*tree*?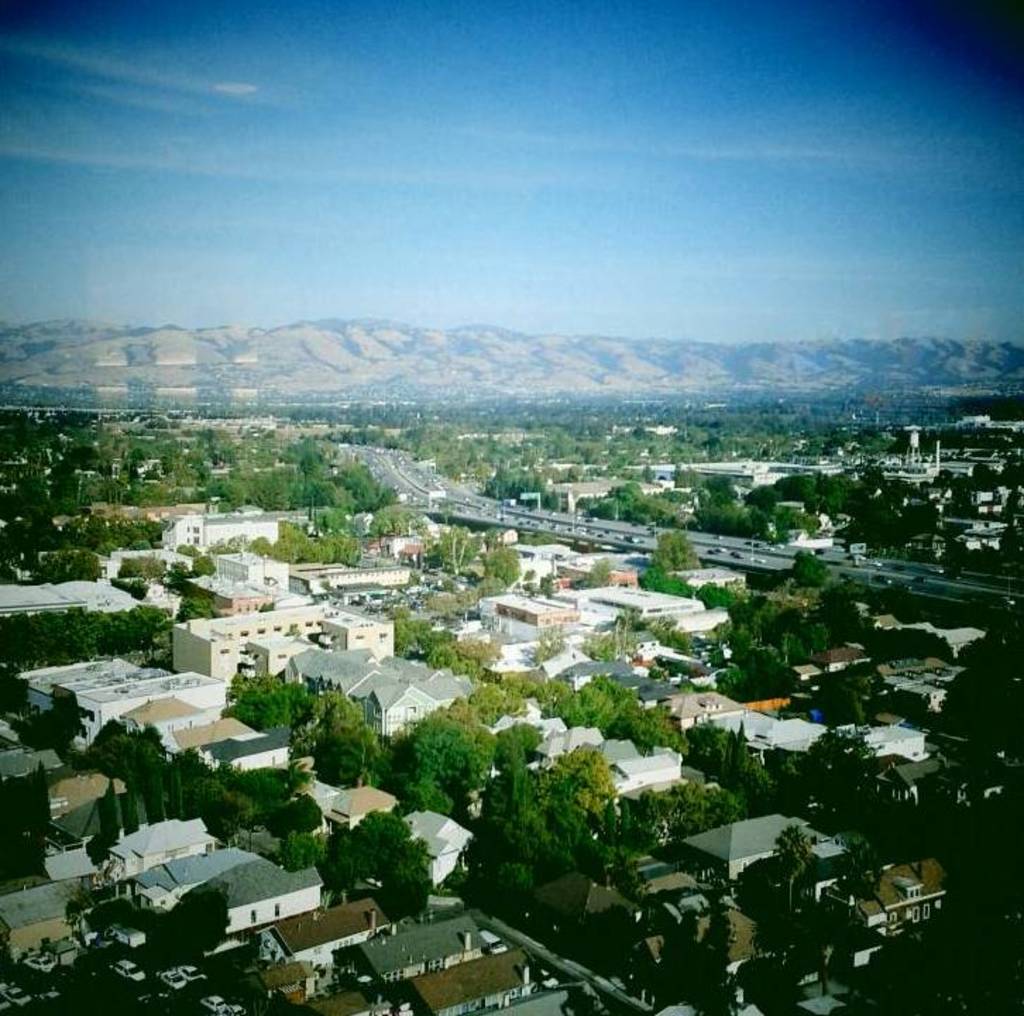
<region>306, 684, 389, 794</region>
